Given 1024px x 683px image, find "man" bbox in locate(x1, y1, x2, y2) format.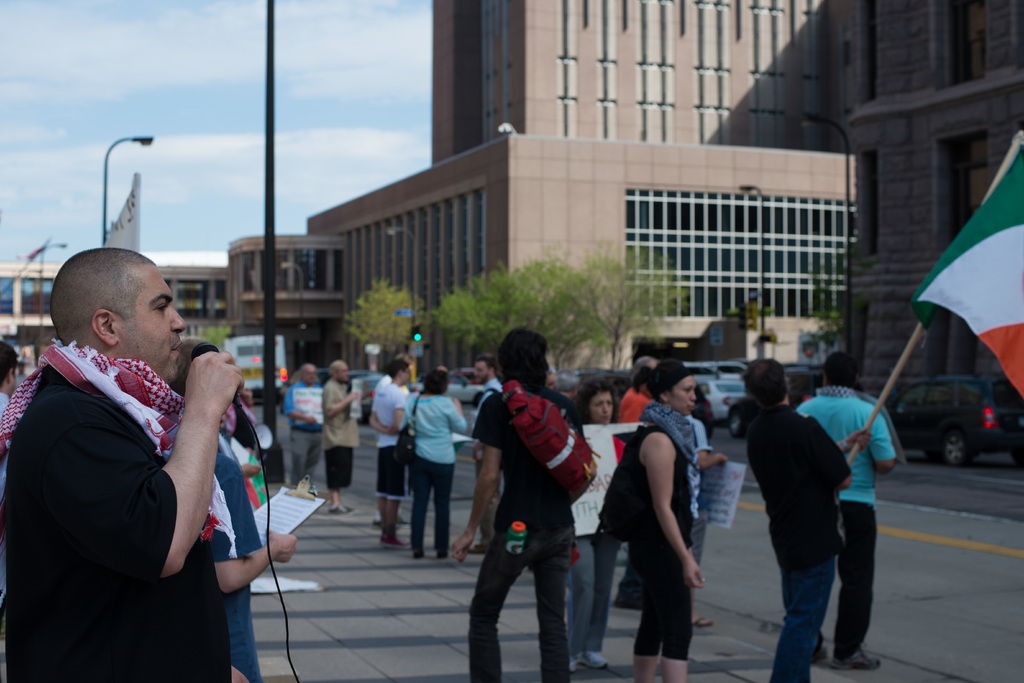
locate(326, 358, 362, 515).
